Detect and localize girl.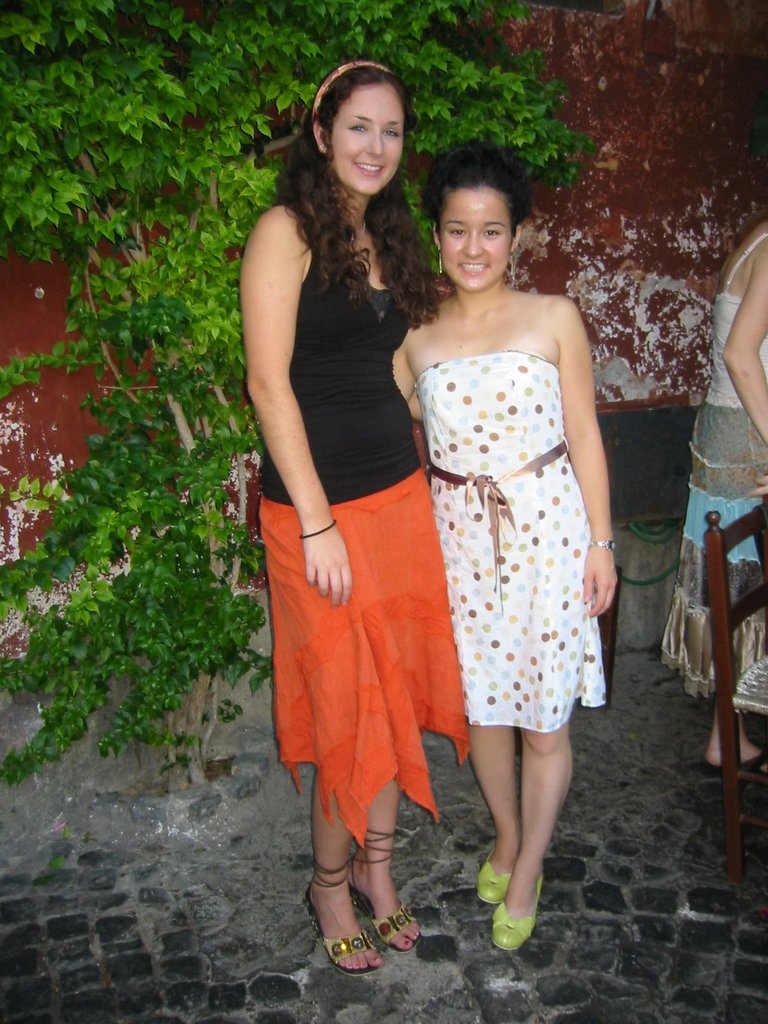
Localized at box=[392, 136, 618, 953].
